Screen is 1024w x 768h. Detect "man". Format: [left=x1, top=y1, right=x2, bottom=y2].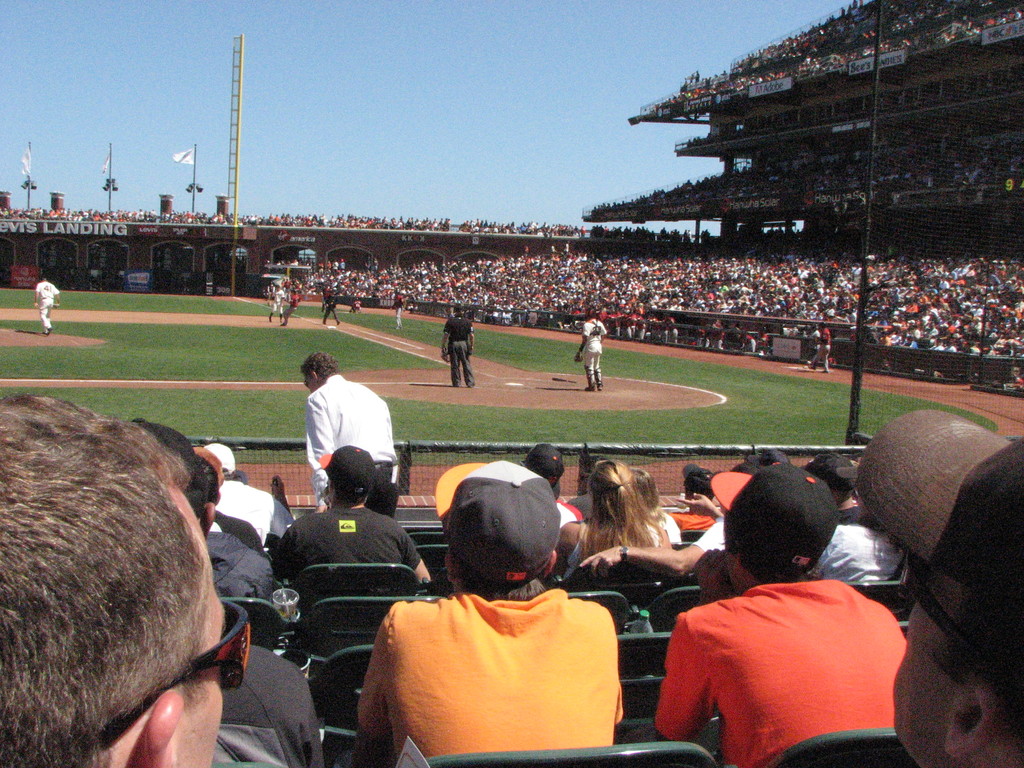
[left=308, top=351, right=411, bottom=519].
